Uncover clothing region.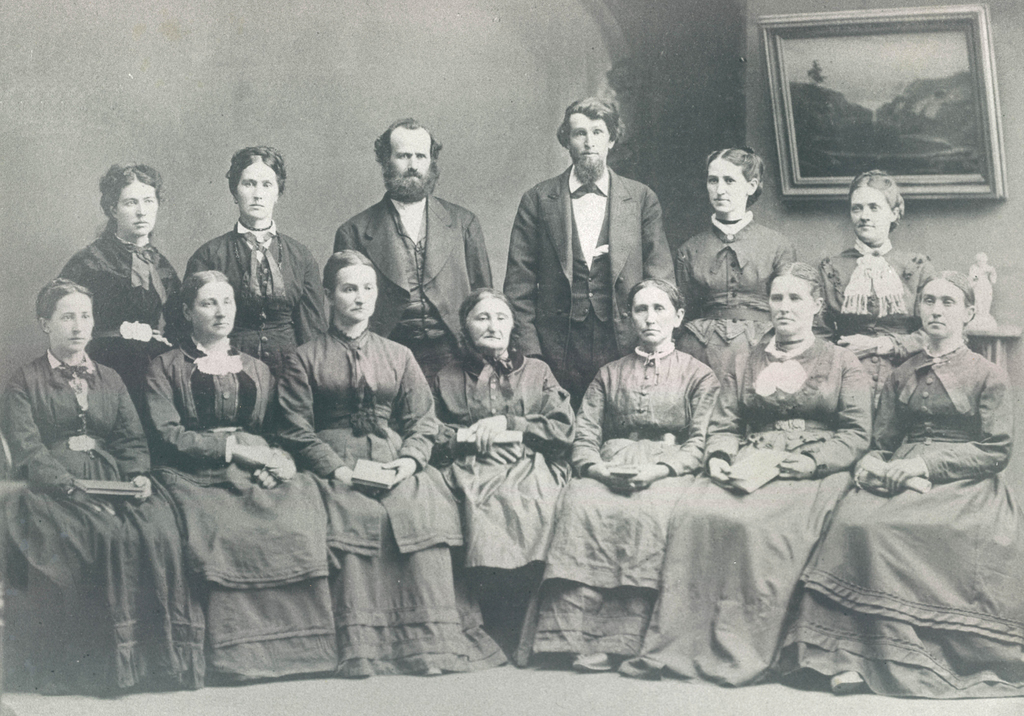
Uncovered: x1=191 y1=203 x2=326 y2=389.
